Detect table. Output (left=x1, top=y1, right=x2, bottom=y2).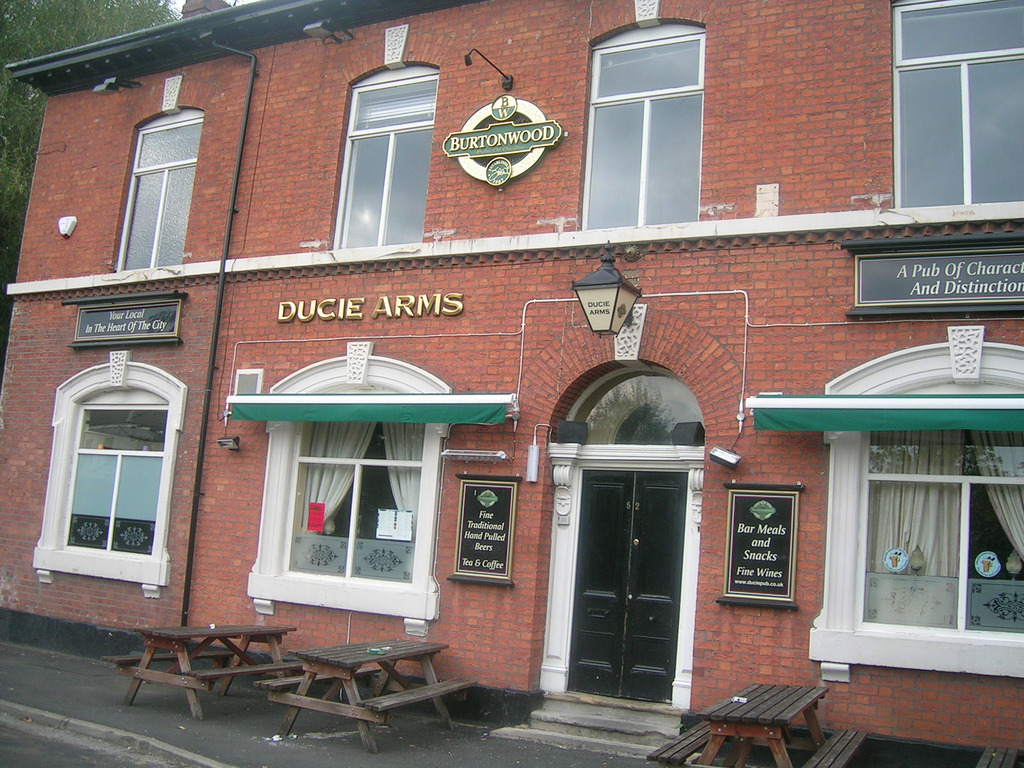
(left=255, top=634, right=486, bottom=744).
